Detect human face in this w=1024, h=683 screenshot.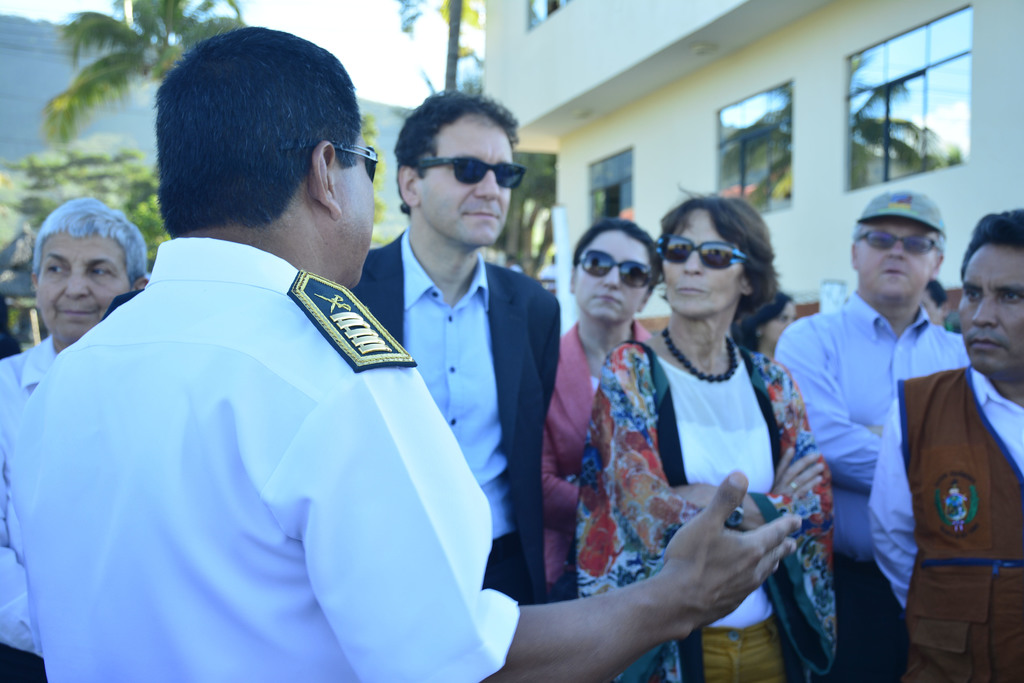
Detection: [x1=760, y1=300, x2=797, y2=341].
